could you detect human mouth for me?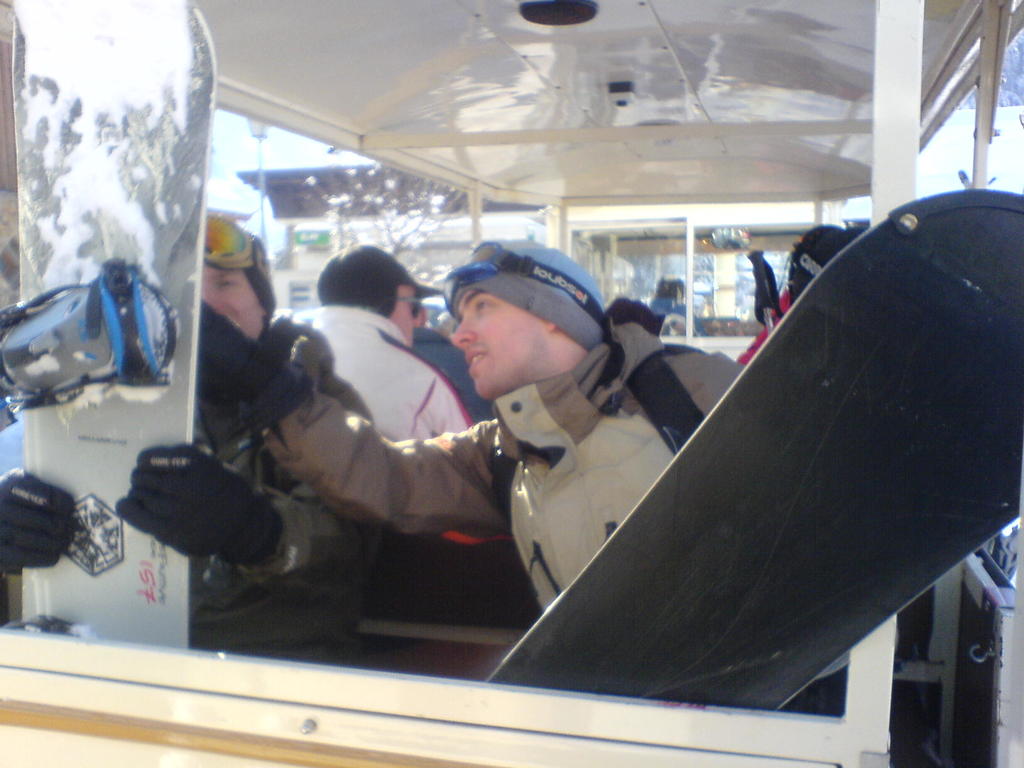
Detection result: bbox=(466, 353, 482, 370).
